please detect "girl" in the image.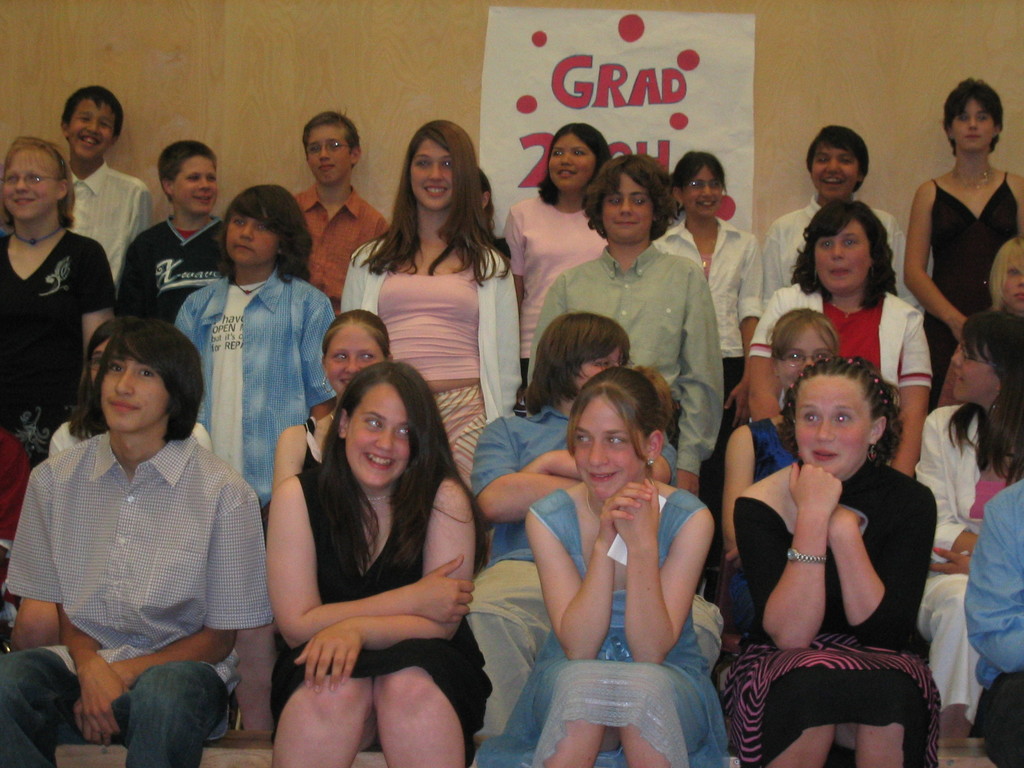
BBox(739, 354, 933, 766).
